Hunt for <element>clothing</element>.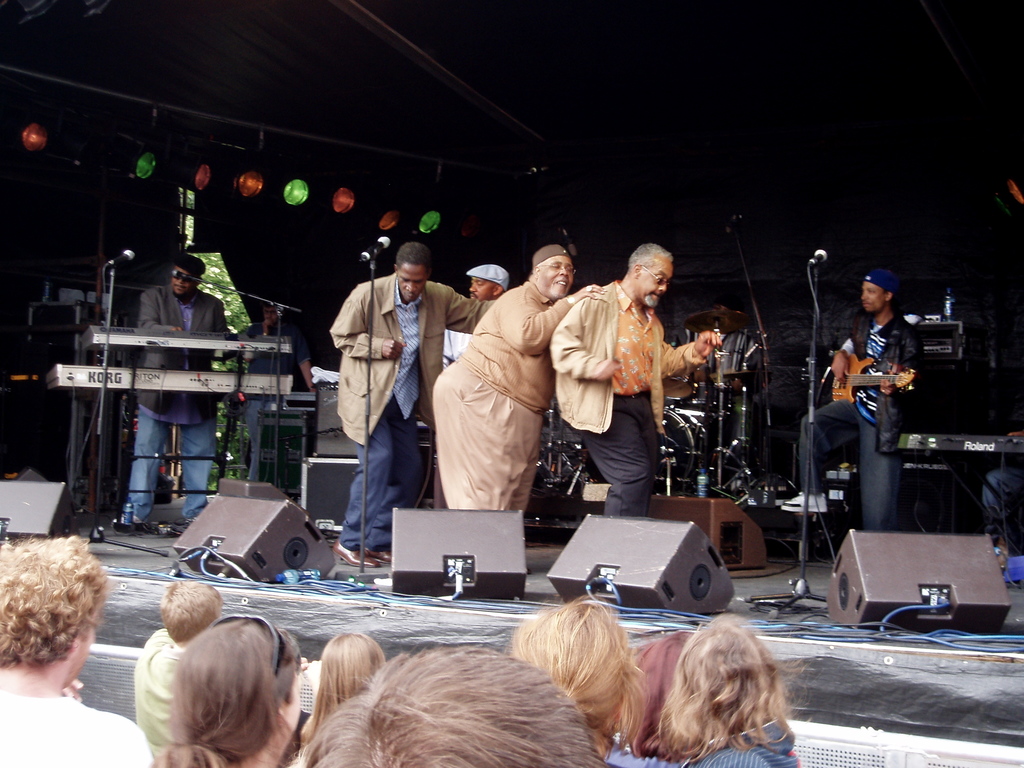
Hunted down at (0, 689, 152, 767).
